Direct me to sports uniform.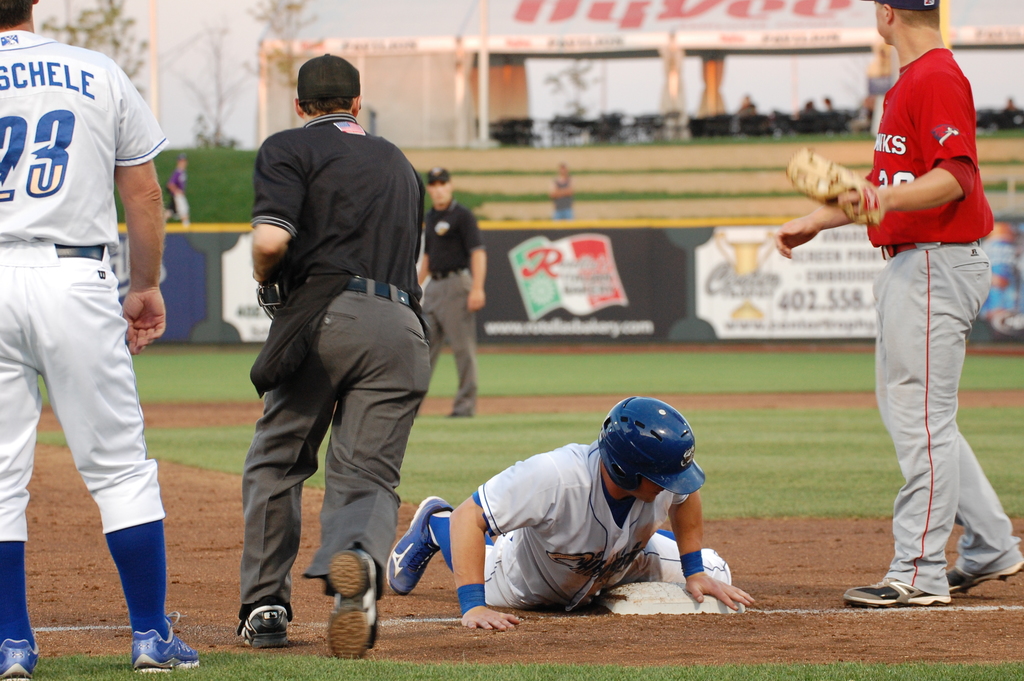
Direction: crop(865, 32, 1012, 599).
